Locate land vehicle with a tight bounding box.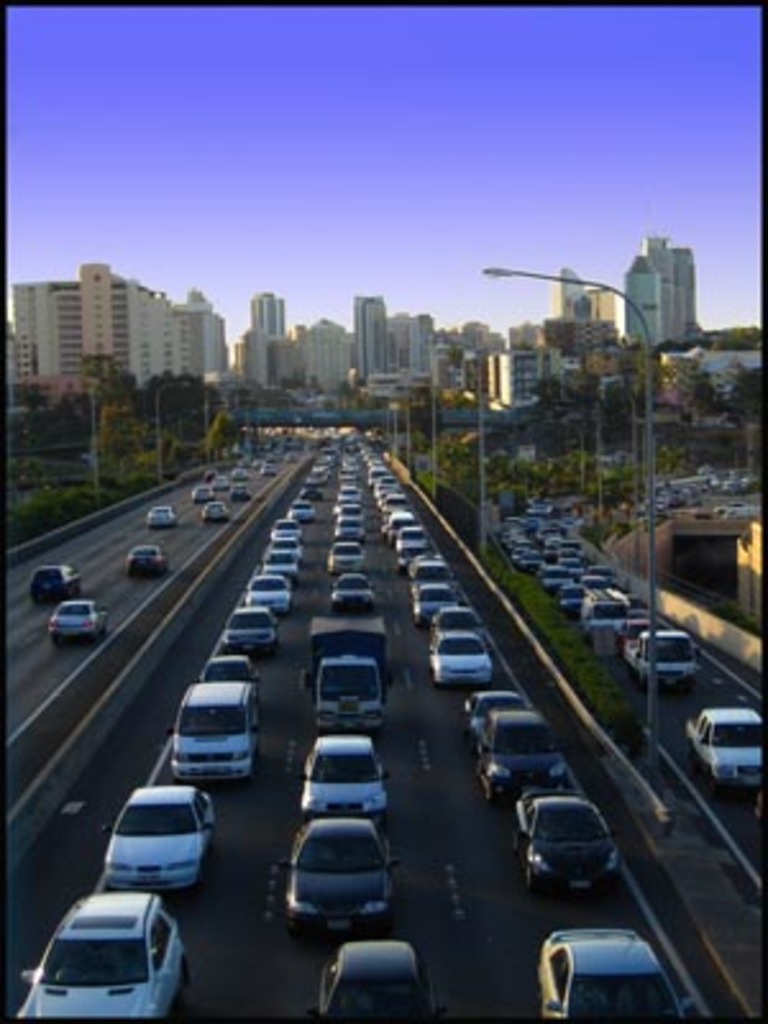
51, 596, 102, 637.
